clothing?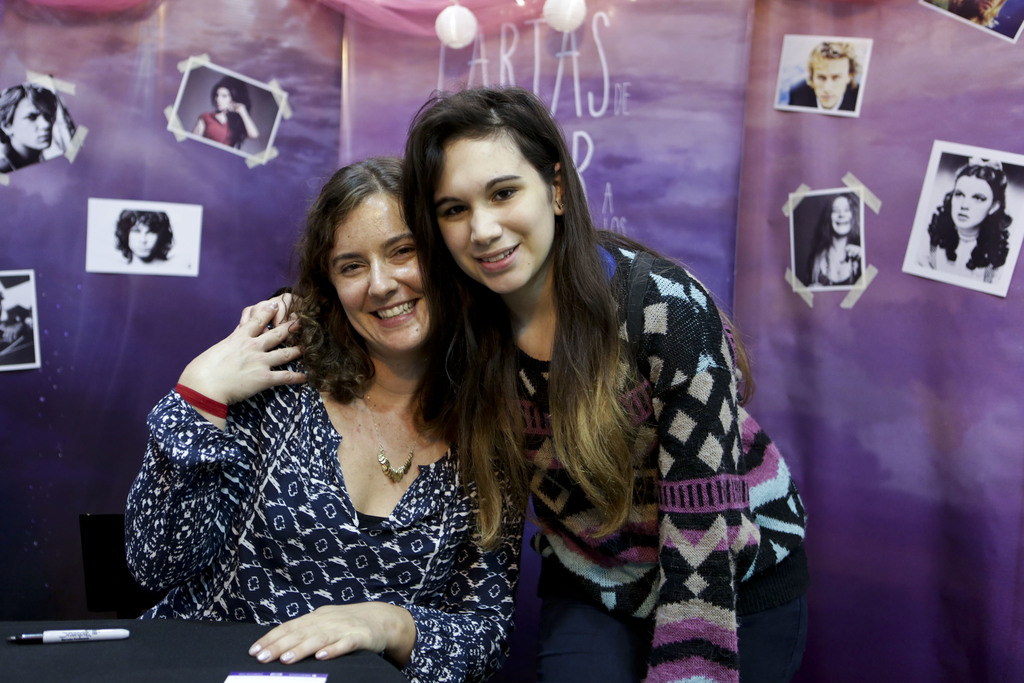
select_region(915, 215, 1009, 281)
